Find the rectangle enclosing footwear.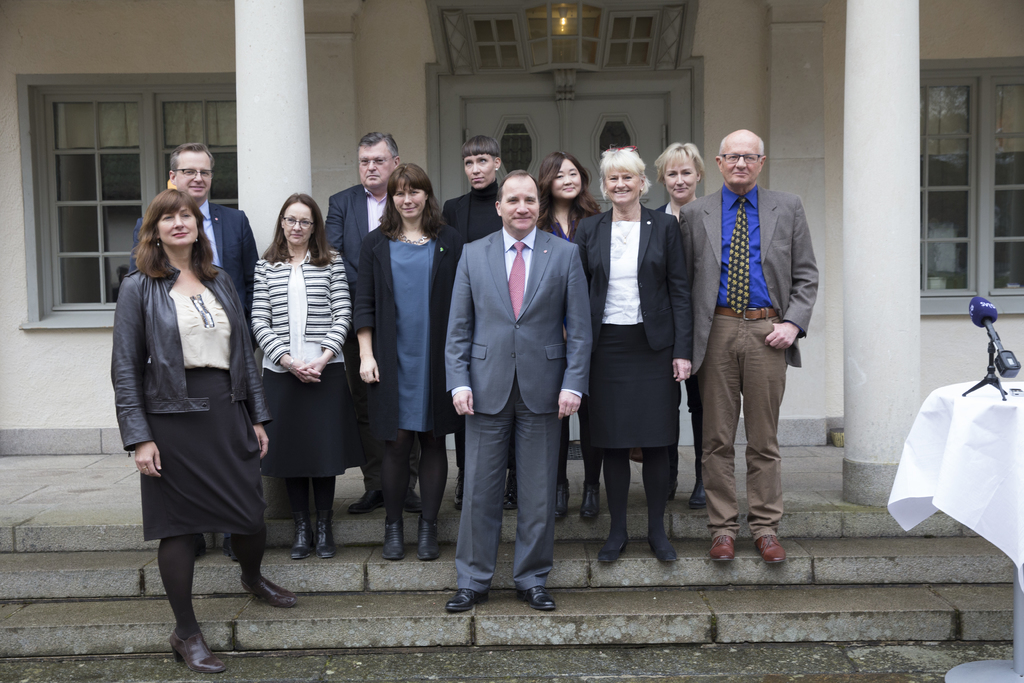
168:630:226:675.
